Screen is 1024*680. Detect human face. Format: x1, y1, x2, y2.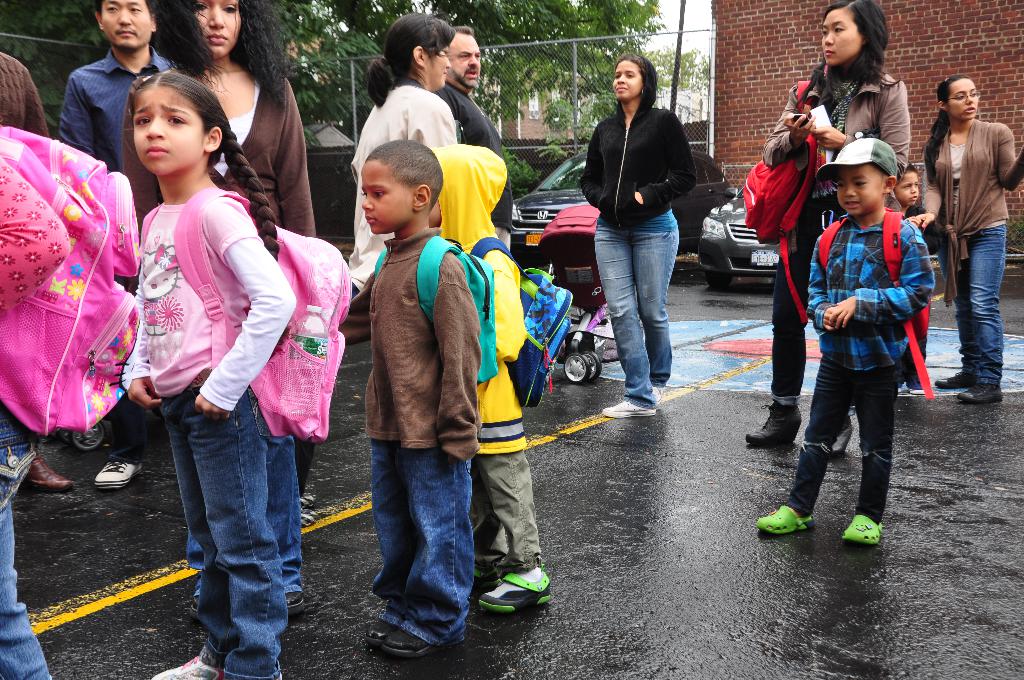
895, 172, 918, 203.
